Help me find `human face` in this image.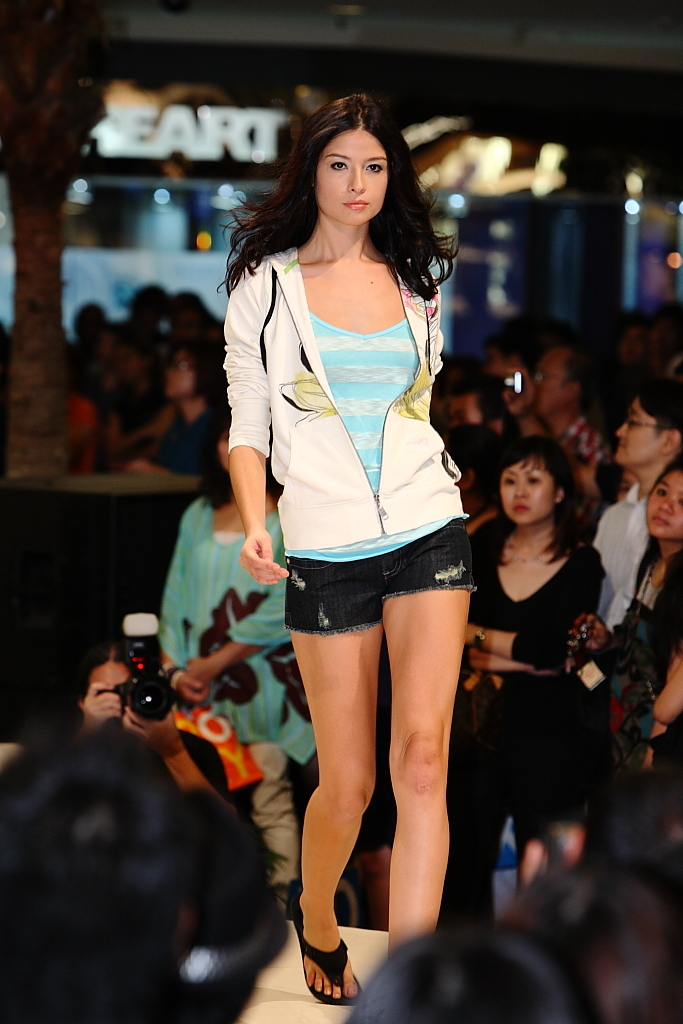
Found it: [616,398,665,467].
